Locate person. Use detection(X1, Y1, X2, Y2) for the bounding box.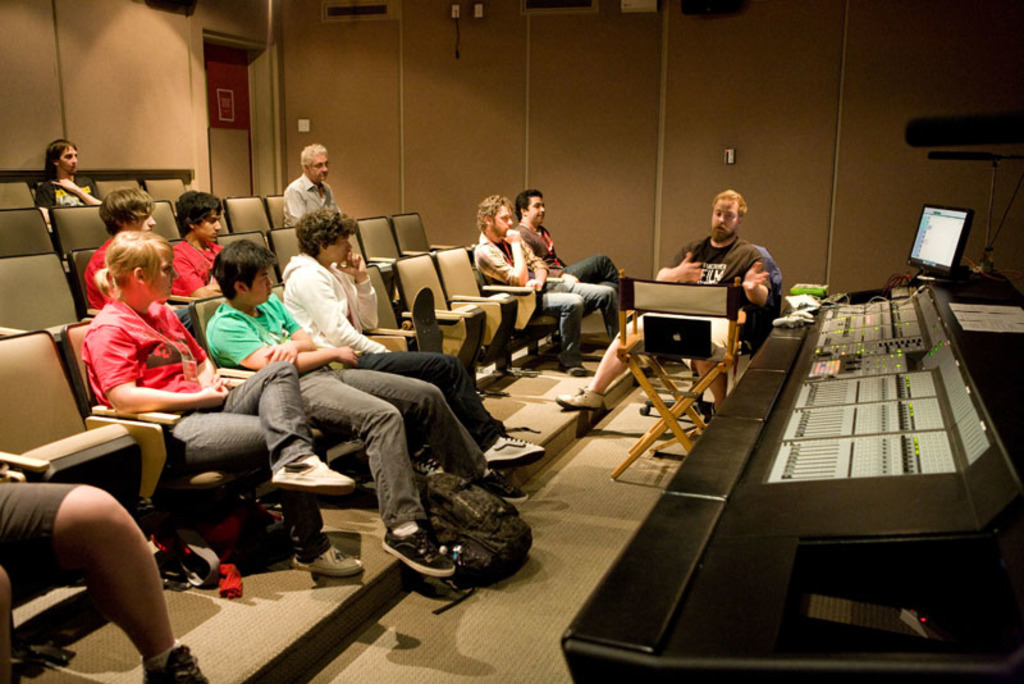
detection(83, 186, 205, 336).
